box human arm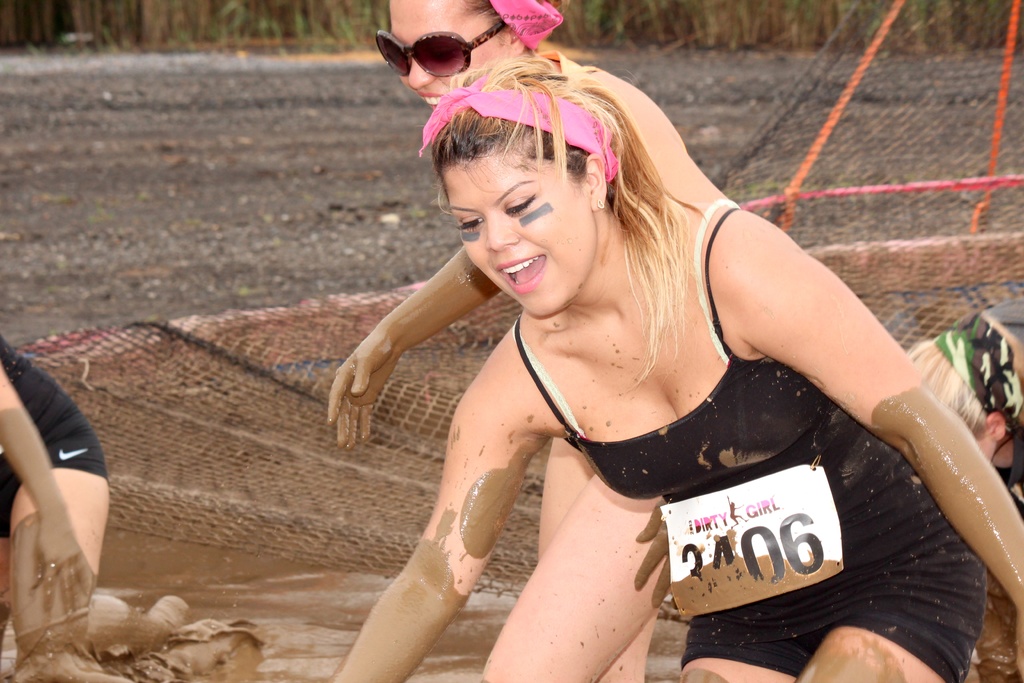
(324, 339, 557, 682)
